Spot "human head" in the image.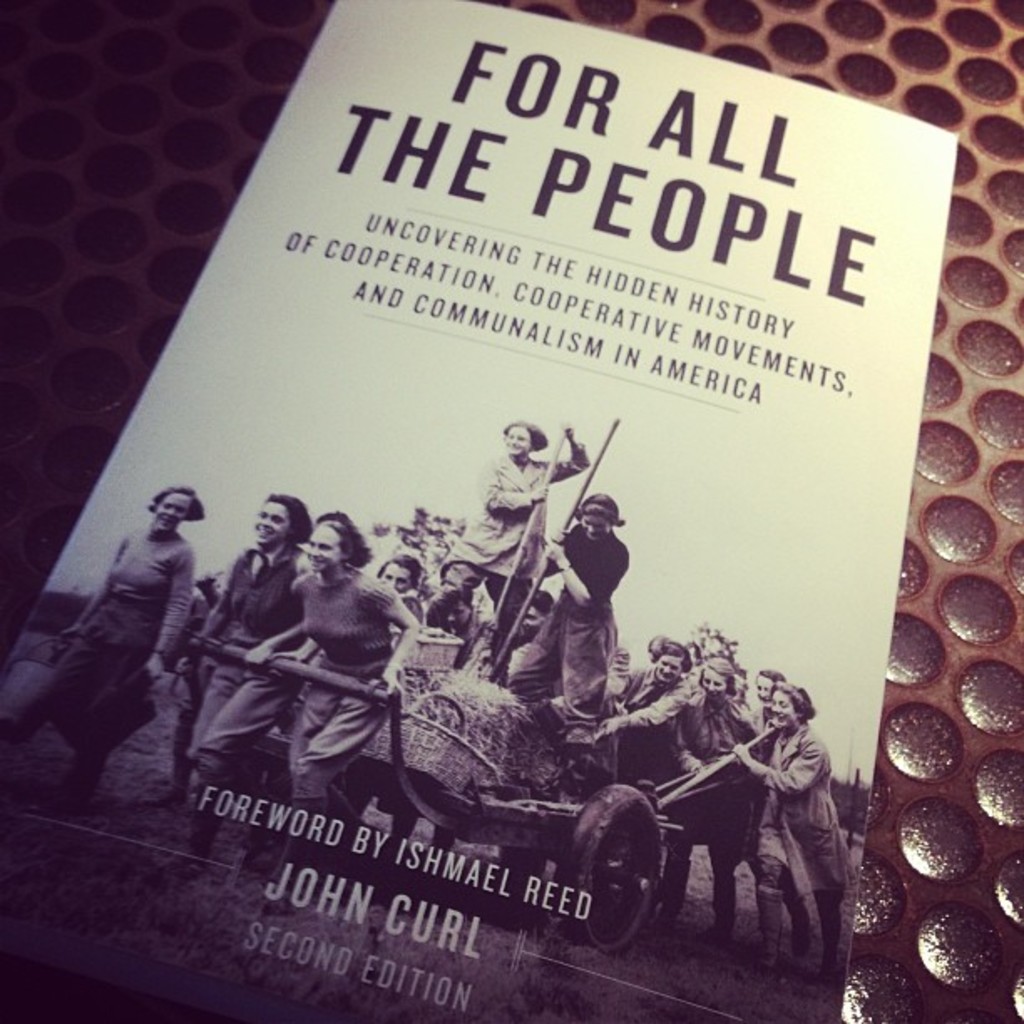
"human head" found at Rect(253, 494, 315, 544).
